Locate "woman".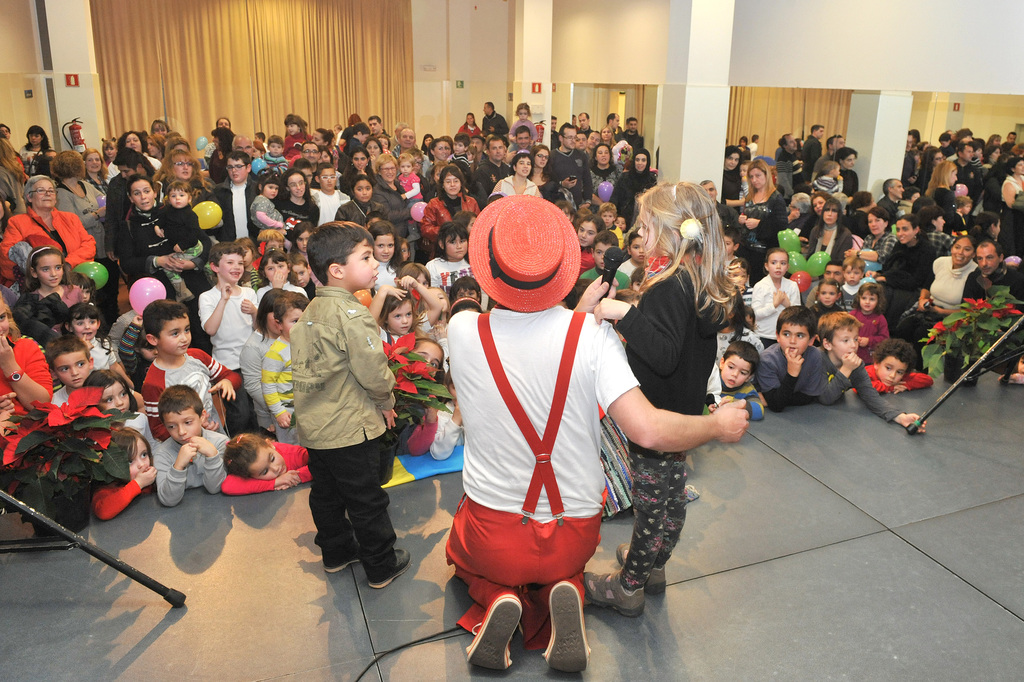
Bounding box: 334,175,380,229.
